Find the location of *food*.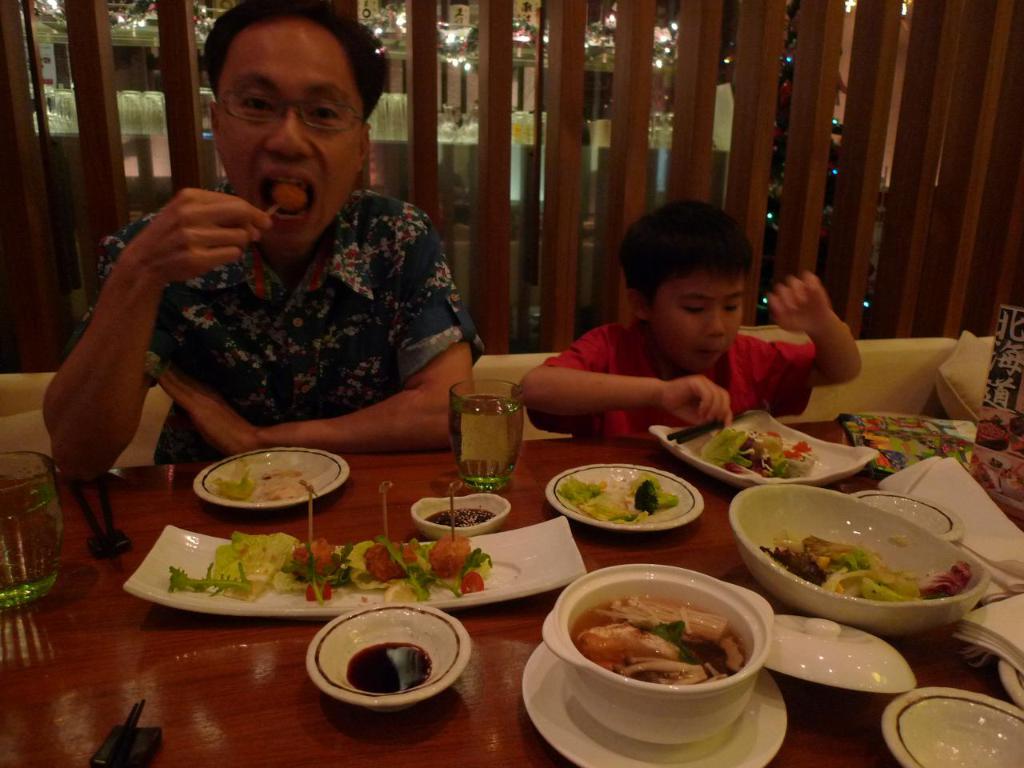
Location: (left=542, top=564, right=782, bottom=726).
